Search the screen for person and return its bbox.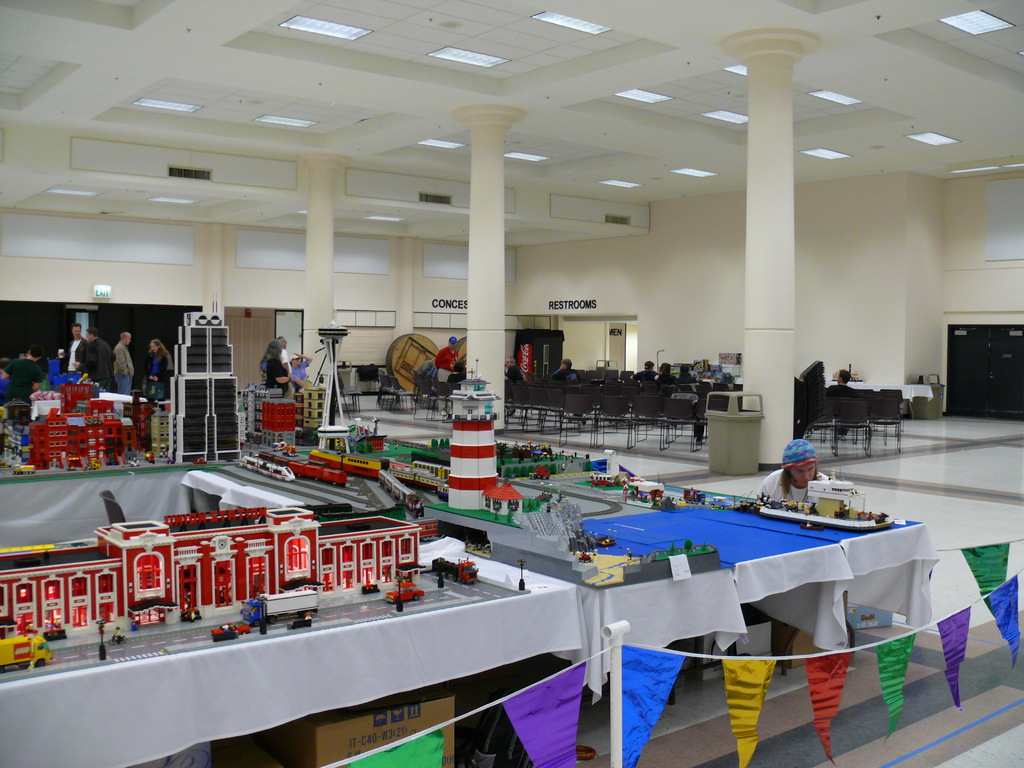
Found: detection(287, 351, 310, 387).
